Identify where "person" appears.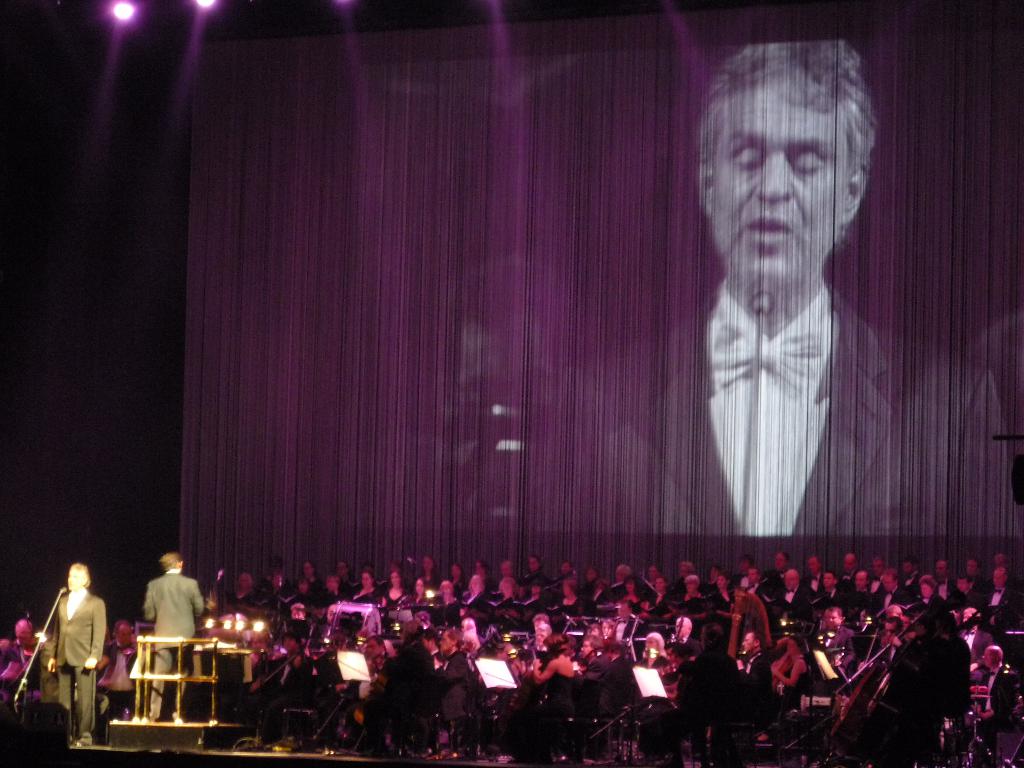
Appears at Rect(26, 559, 96, 744).
